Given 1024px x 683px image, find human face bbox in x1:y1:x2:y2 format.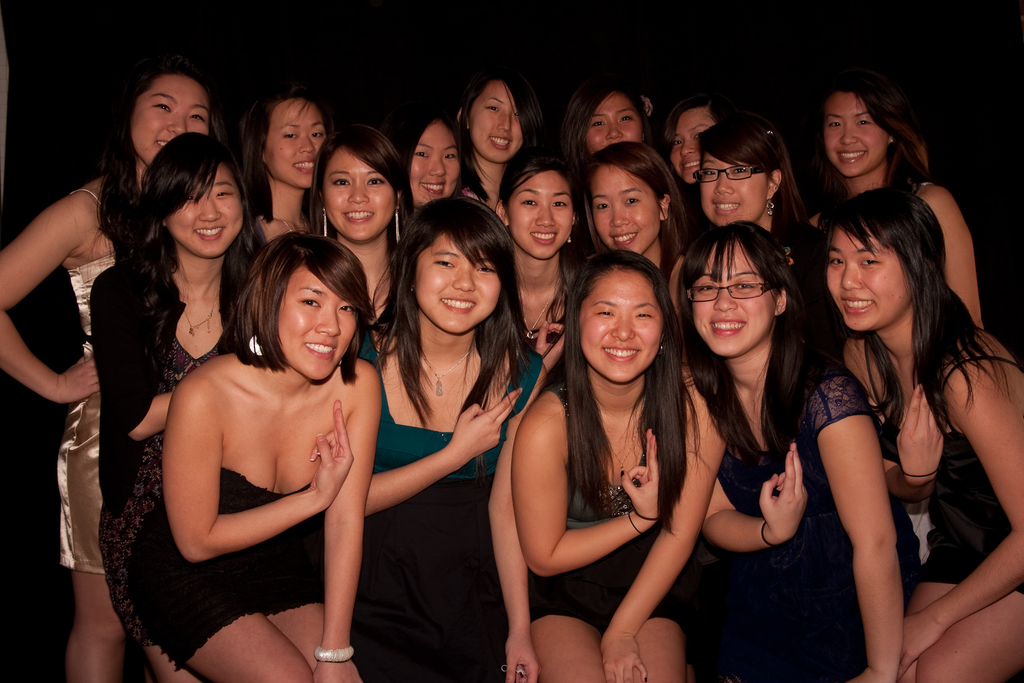
690:242:774:354.
